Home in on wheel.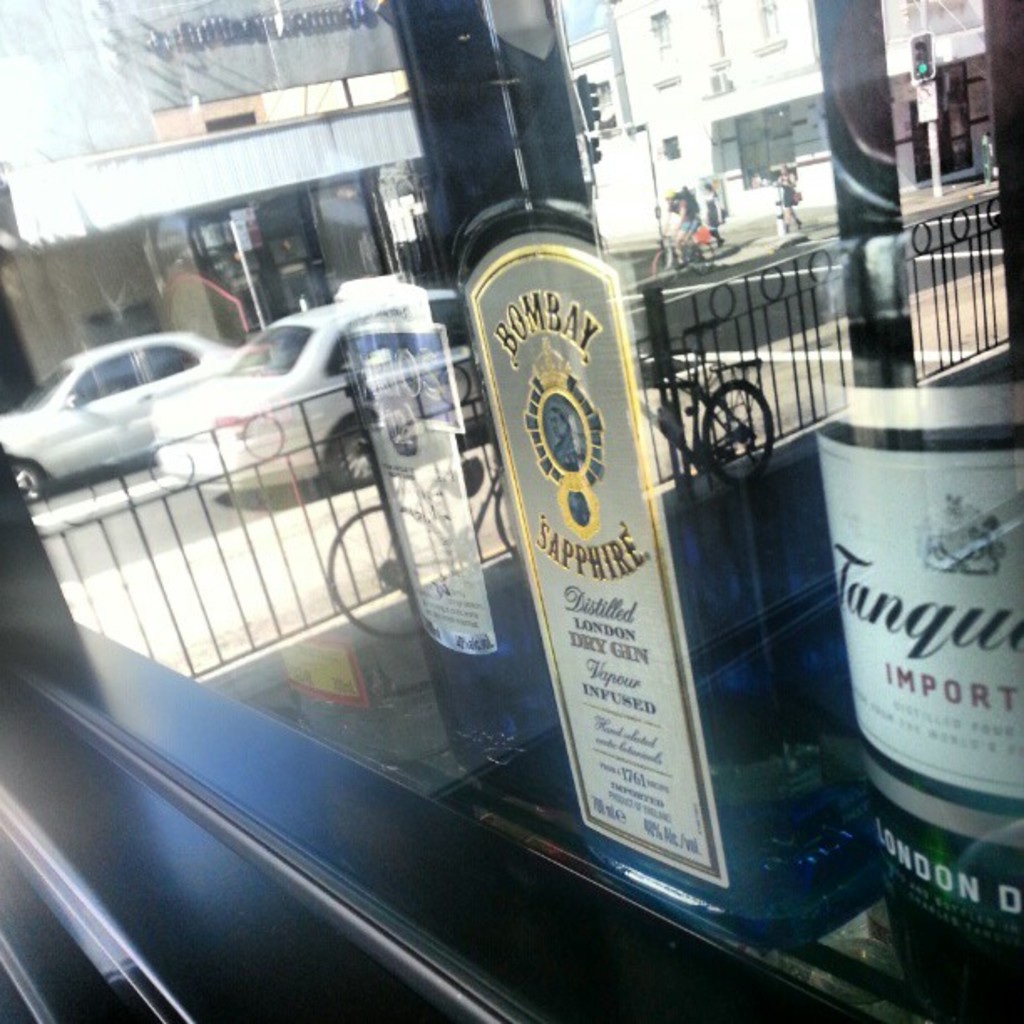
Homed in at locate(698, 376, 773, 484).
